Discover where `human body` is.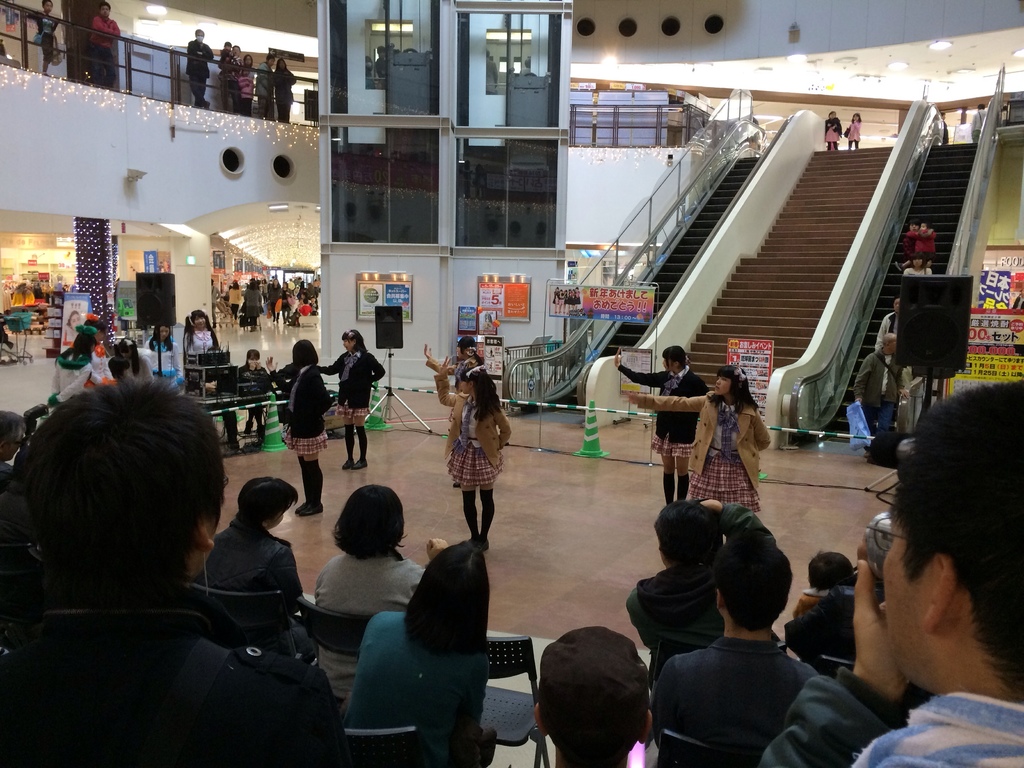
Discovered at {"x1": 184, "y1": 28, "x2": 209, "y2": 113}.
